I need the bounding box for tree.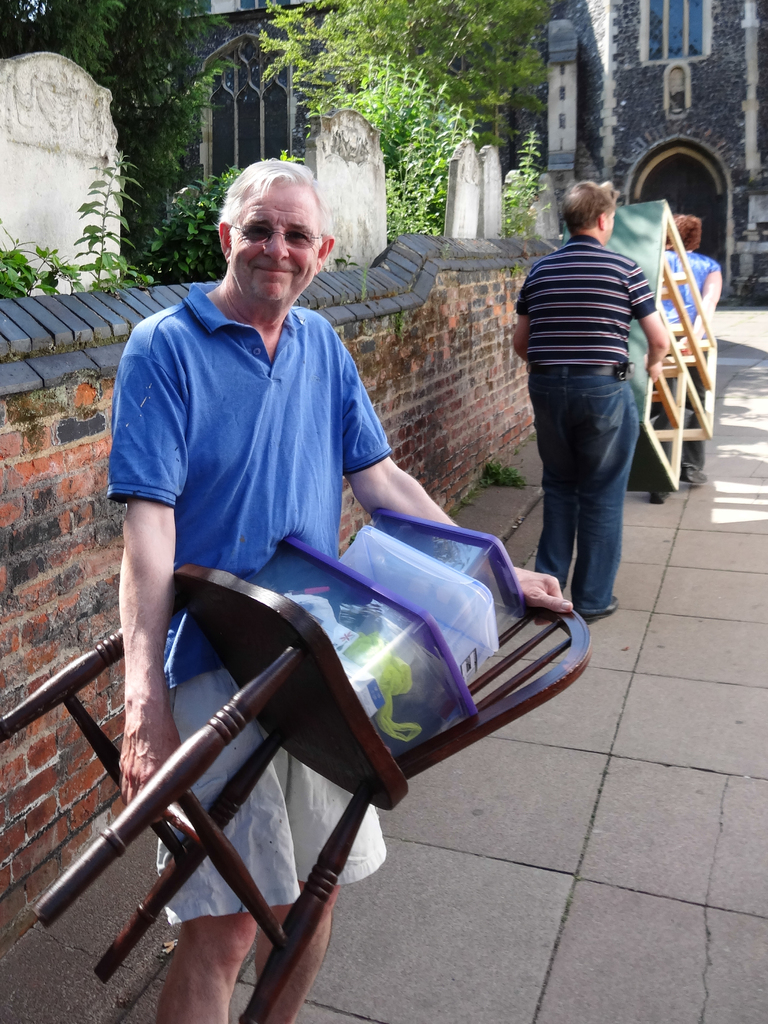
Here it is: rect(0, 0, 242, 294).
